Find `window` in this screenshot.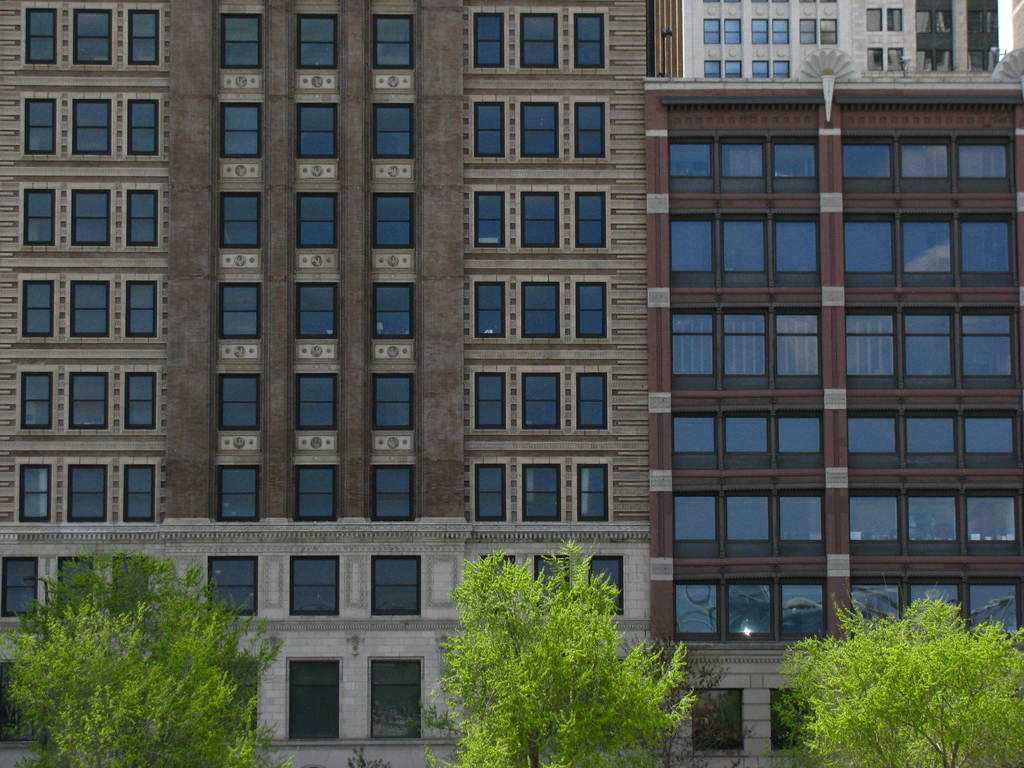
The bounding box for `window` is [797,18,817,47].
